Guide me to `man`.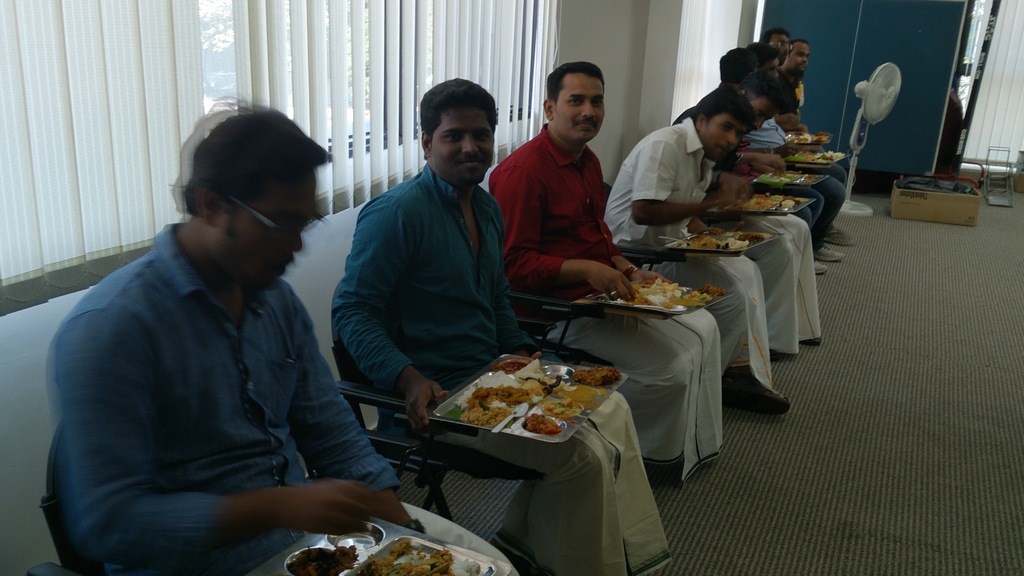
Guidance: left=486, top=62, right=728, bottom=484.
